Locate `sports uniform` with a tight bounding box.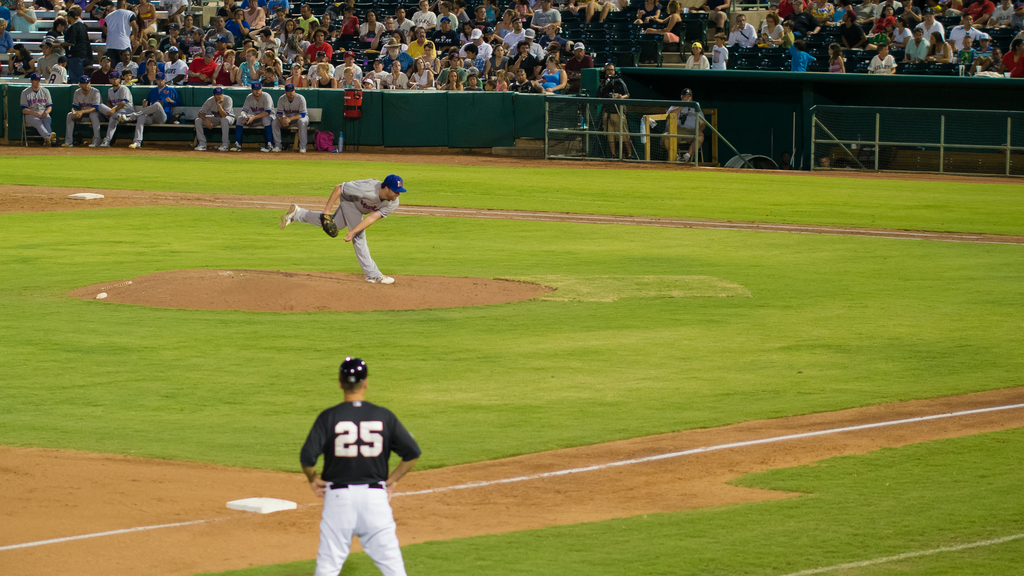
{"left": 195, "top": 88, "right": 232, "bottom": 152}.
